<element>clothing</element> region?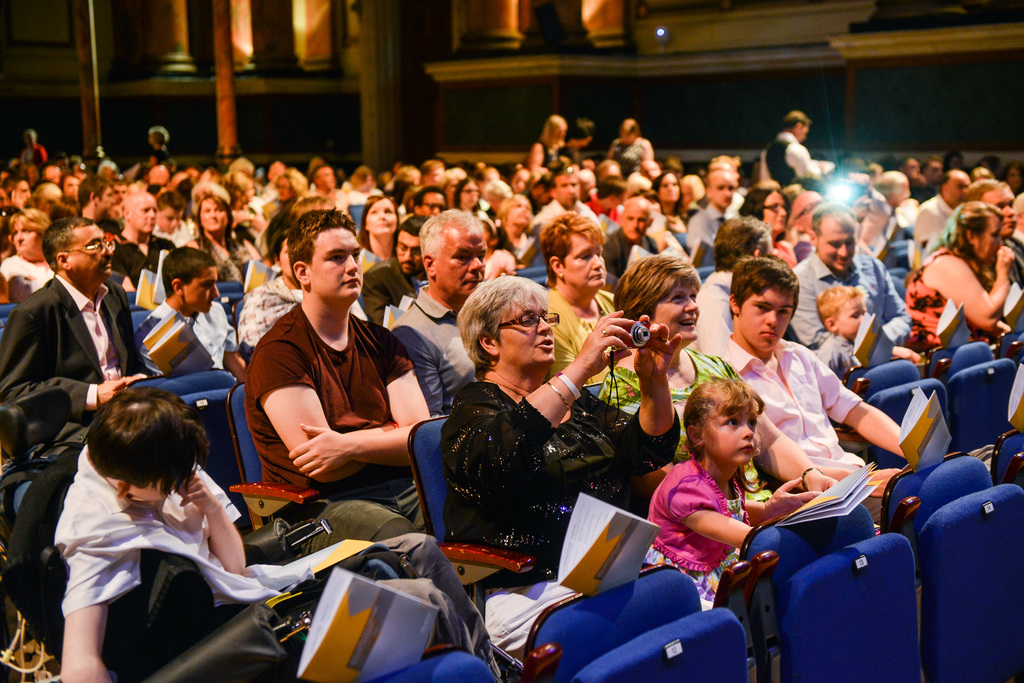
pyautogui.locateOnScreen(0, 268, 147, 463)
